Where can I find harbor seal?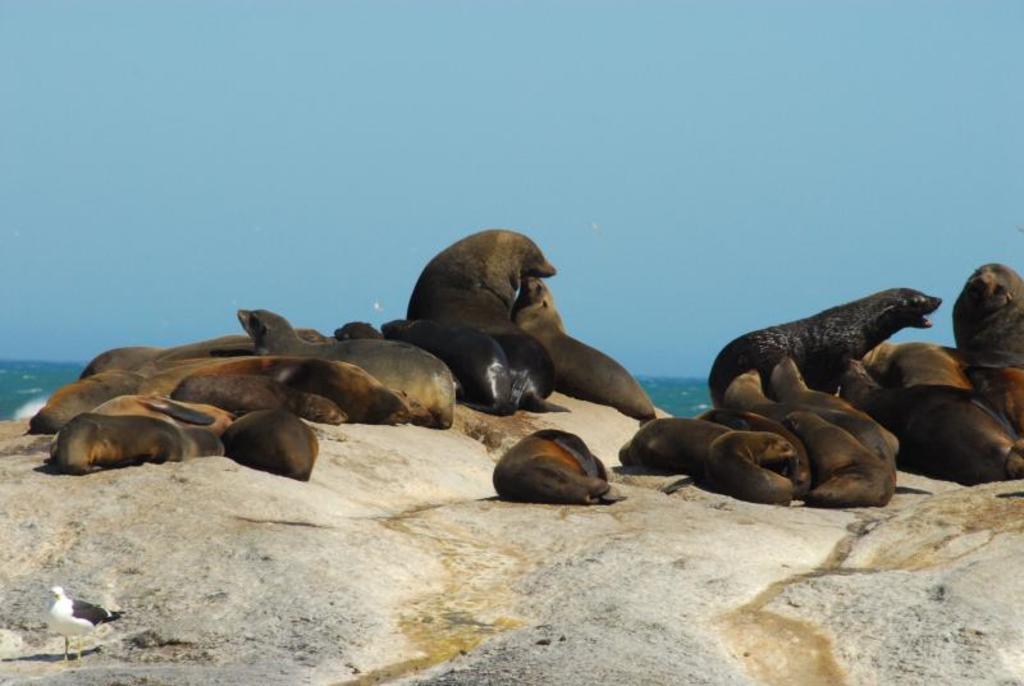
You can find it at (493,427,617,509).
